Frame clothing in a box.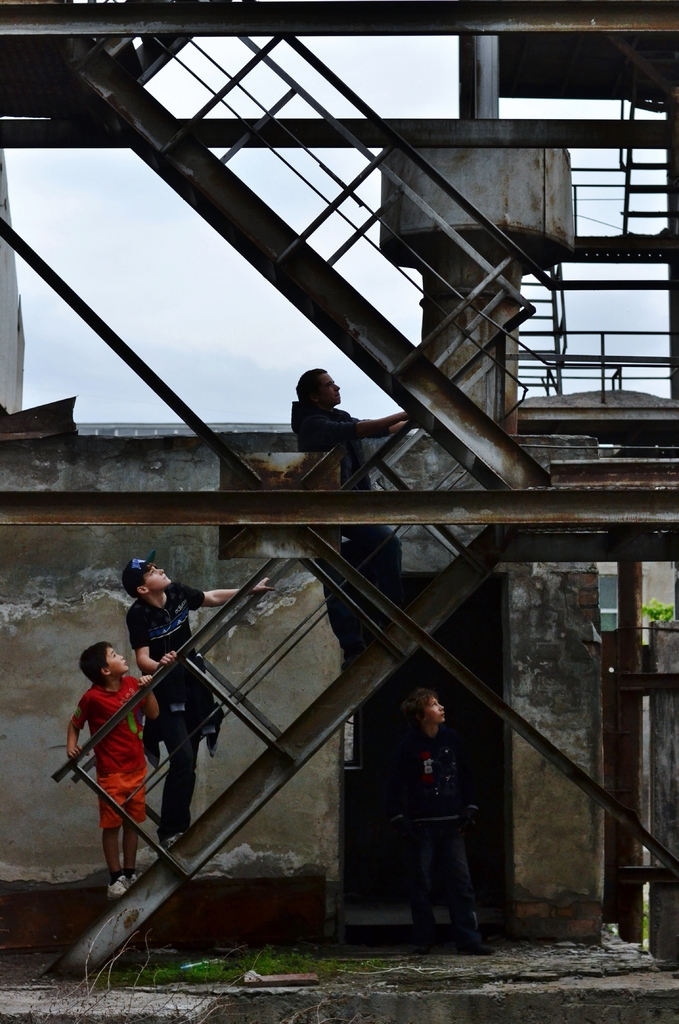
bbox=[293, 403, 402, 653].
